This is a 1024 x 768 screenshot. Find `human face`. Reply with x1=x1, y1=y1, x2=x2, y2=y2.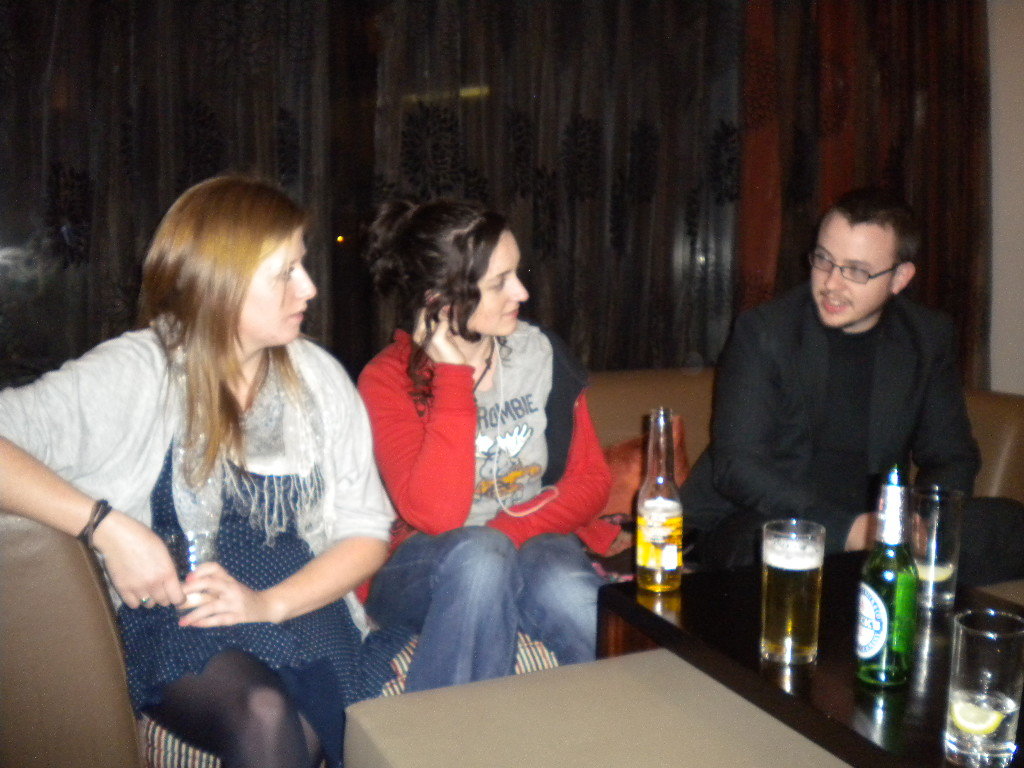
x1=465, y1=228, x2=527, y2=334.
